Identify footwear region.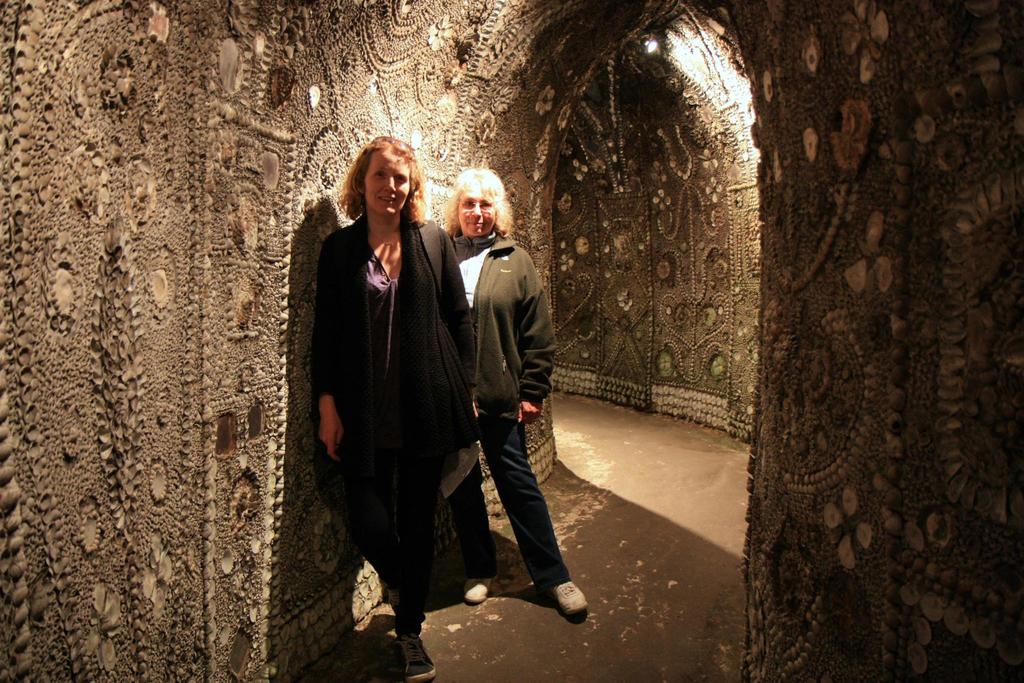
Region: left=463, top=572, right=505, bottom=600.
